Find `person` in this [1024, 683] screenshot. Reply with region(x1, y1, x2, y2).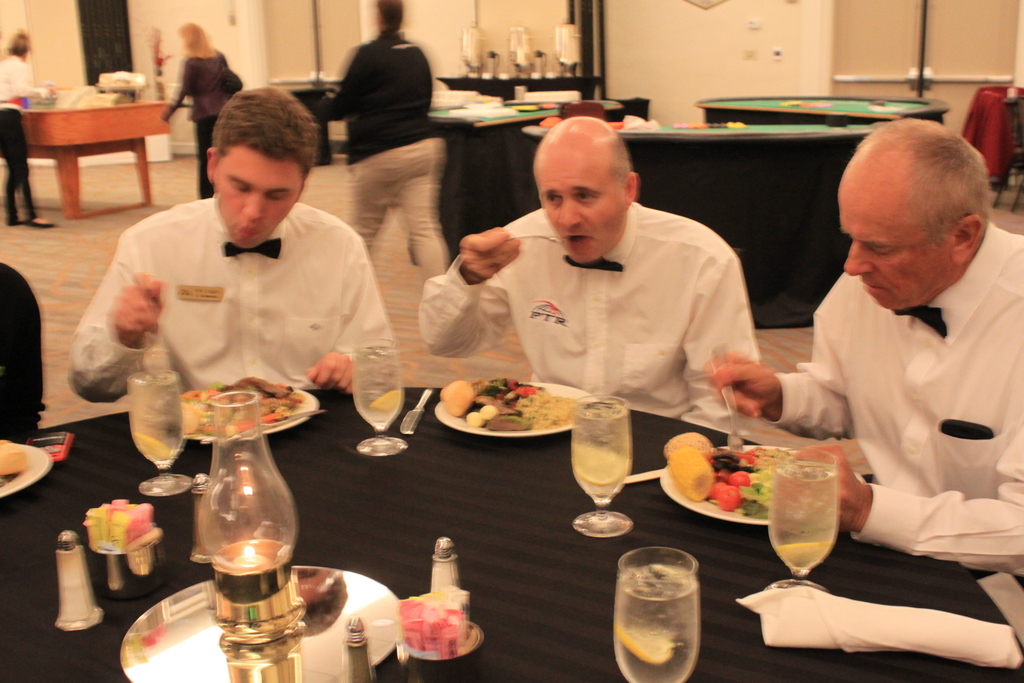
region(70, 83, 399, 396).
